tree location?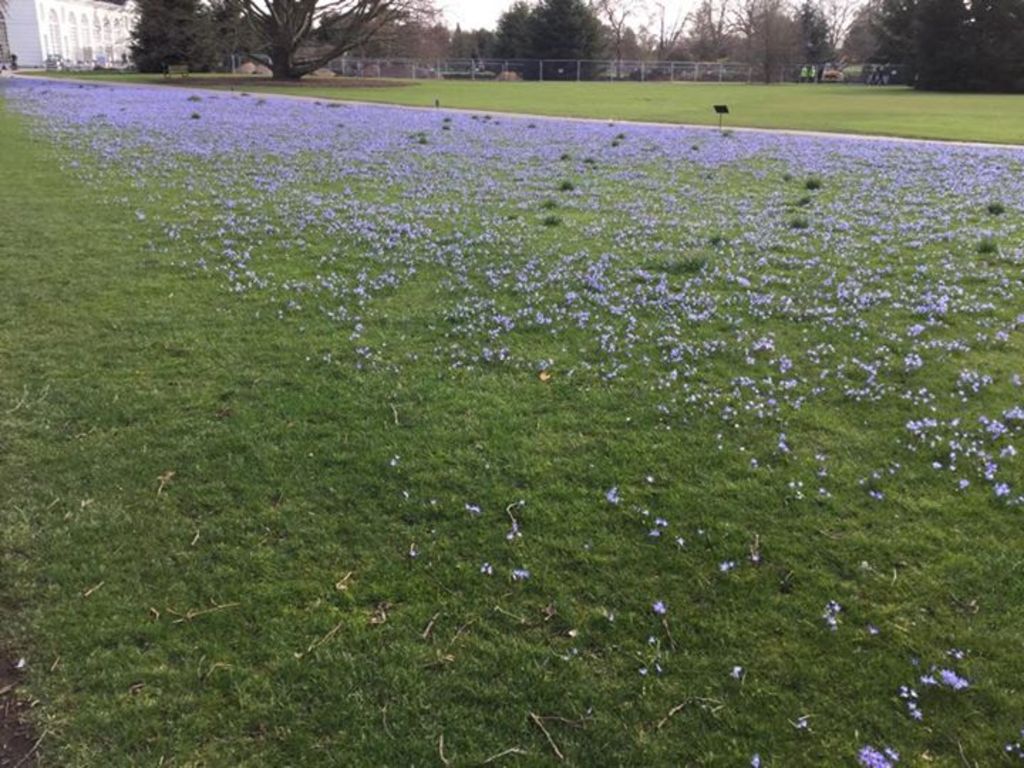
locate(321, 0, 449, 65)
